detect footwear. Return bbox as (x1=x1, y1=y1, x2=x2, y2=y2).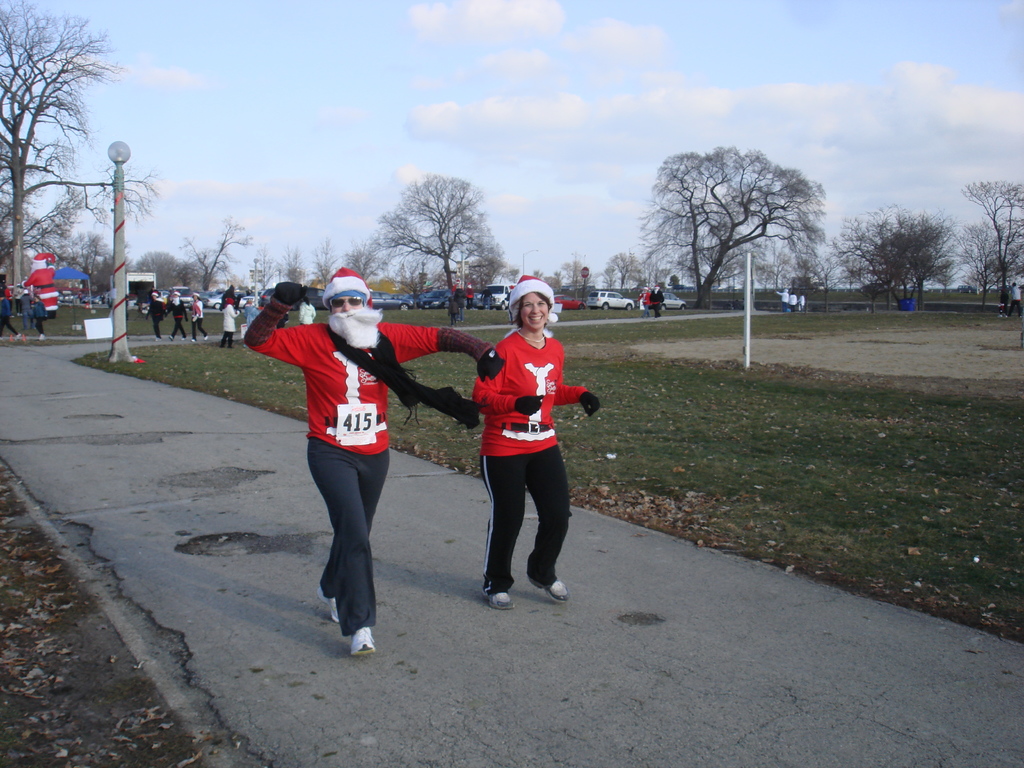
(x1=351, y1=625, x2=376, y2=655).
